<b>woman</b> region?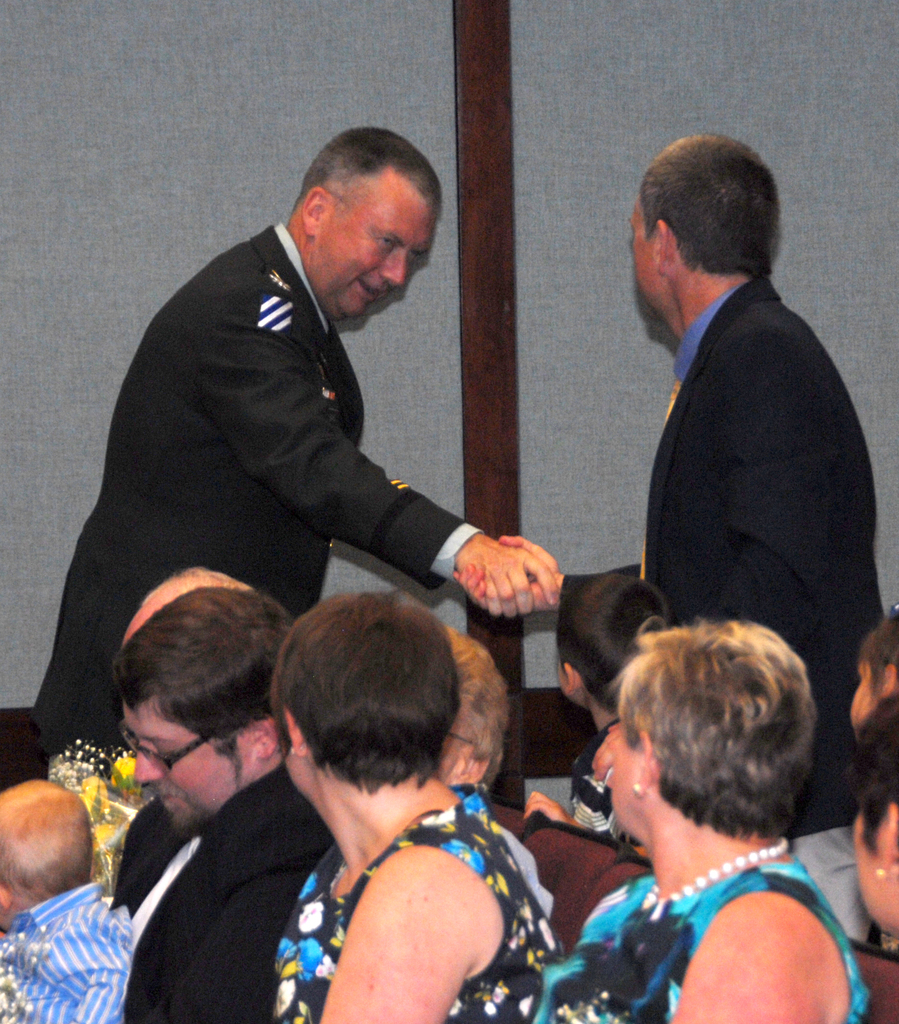
<box>185,556,554,1023</box>
